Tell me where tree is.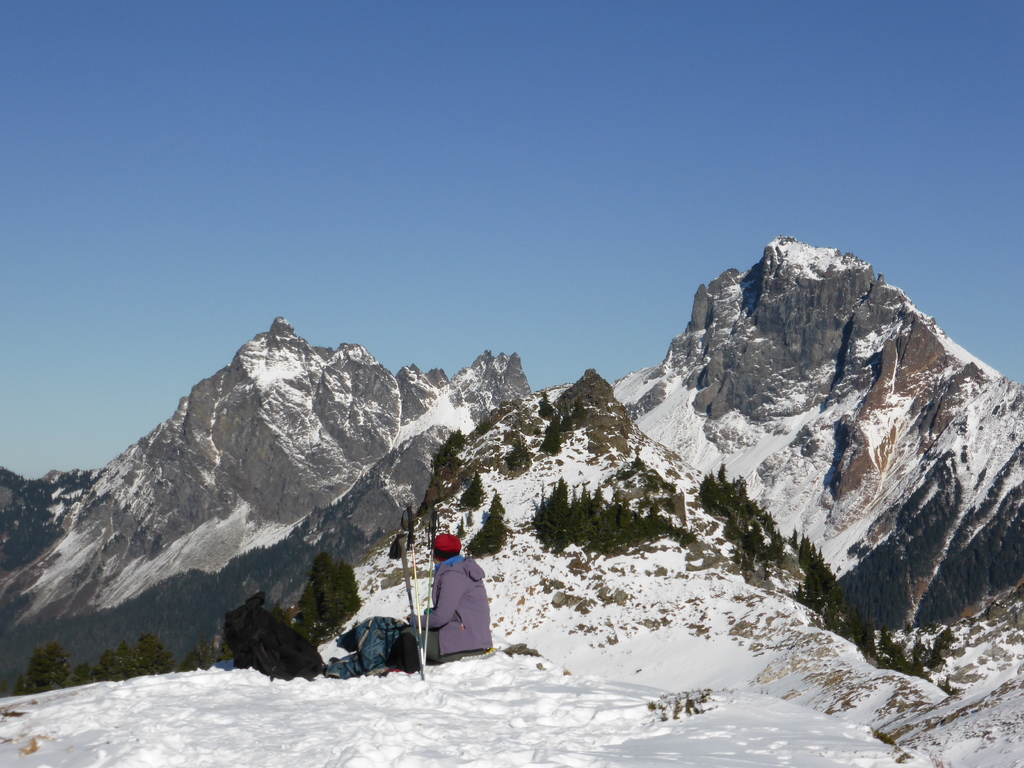
tree is at x1=464 y1=486 x2=516 y2=555.
